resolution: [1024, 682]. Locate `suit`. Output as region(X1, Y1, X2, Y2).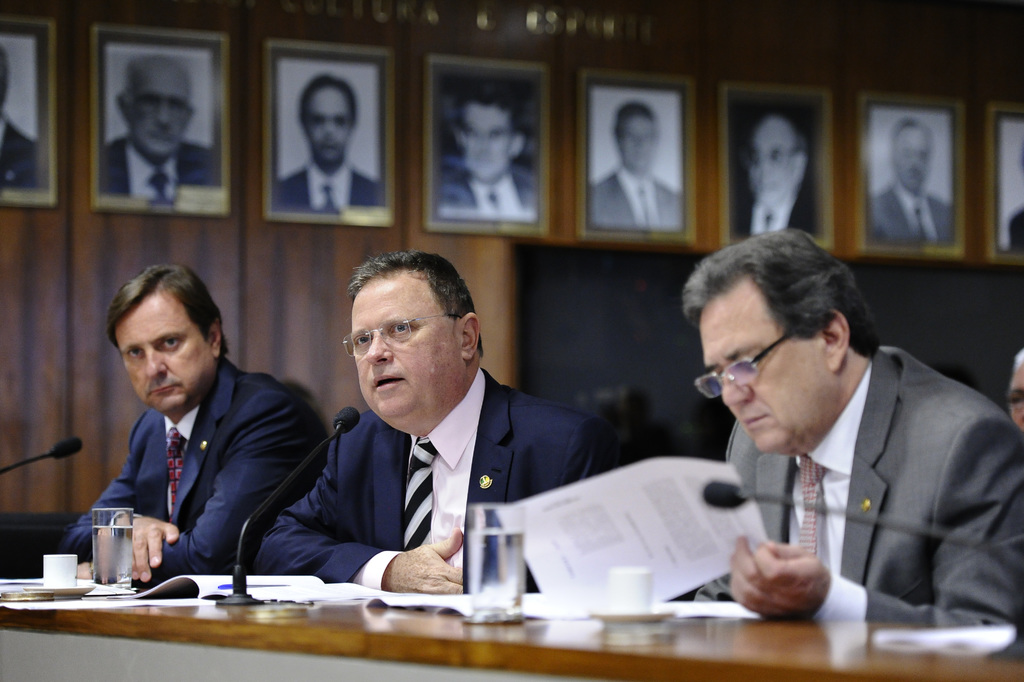
region(866, 185, 954, 245).
